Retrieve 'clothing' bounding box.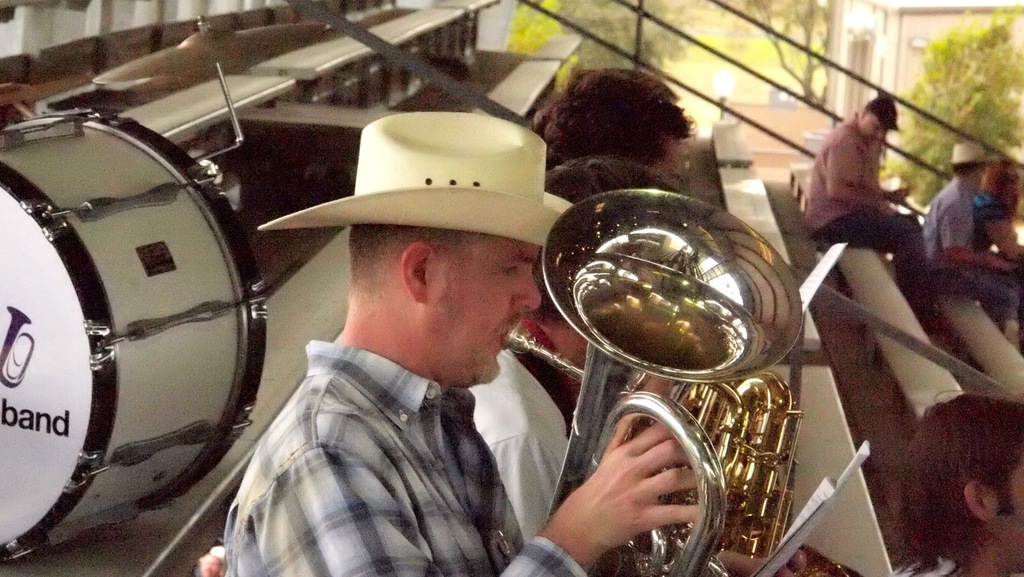
Bounding box: bbox=[922, 175, 1012, 343].
